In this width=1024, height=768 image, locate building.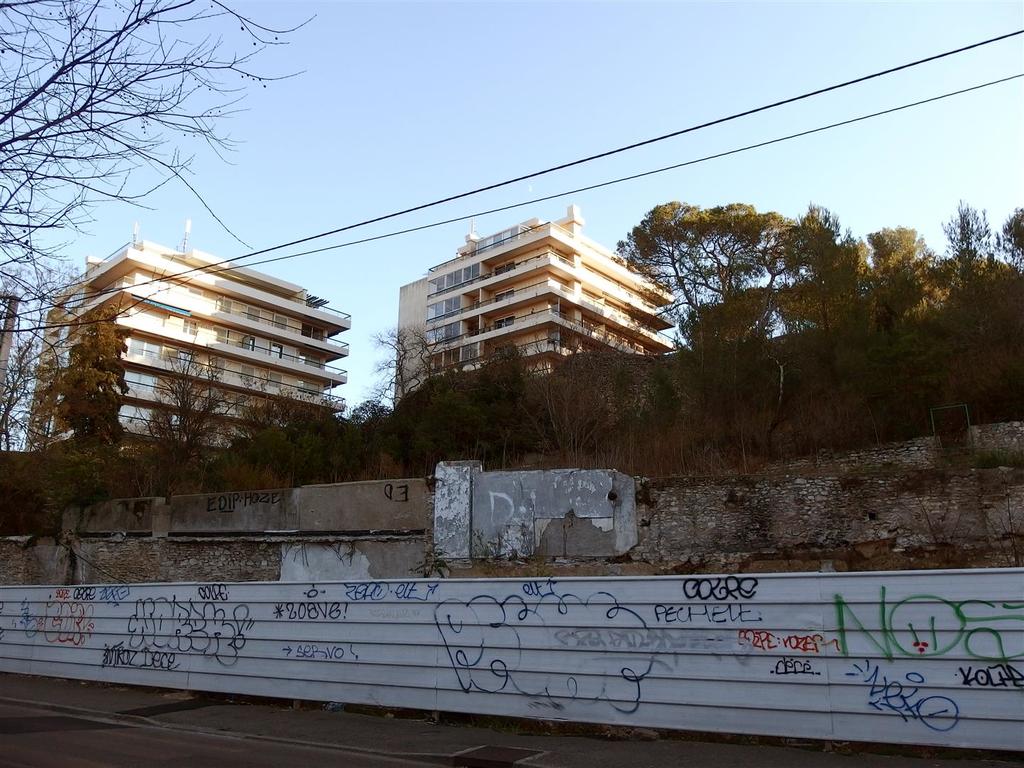
Bounding box: (21, 218, 355, 452).
